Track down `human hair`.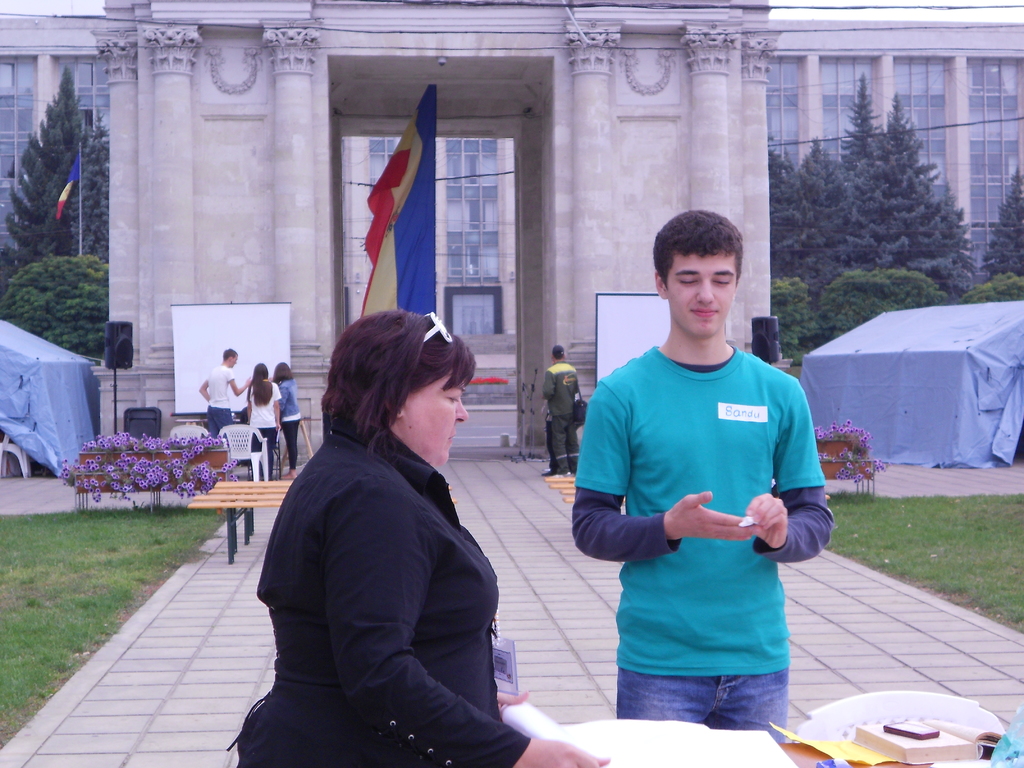
Tracked to 555 353 566 361.
